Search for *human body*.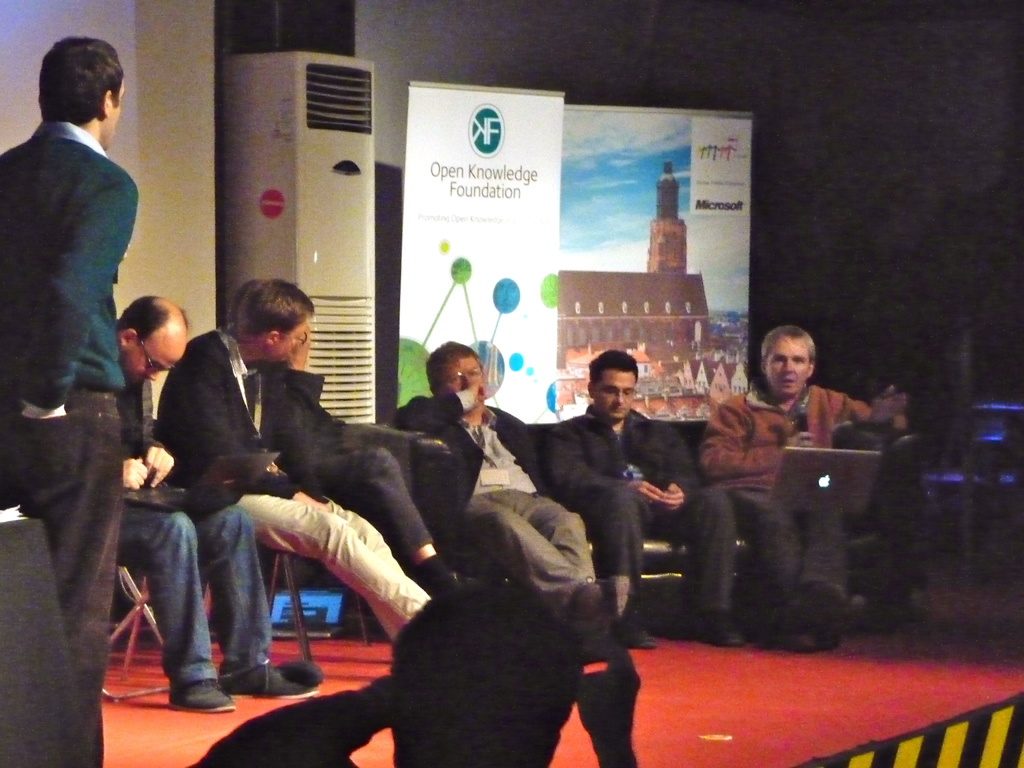
Found at bbox=[10, 14, 156, 646].
